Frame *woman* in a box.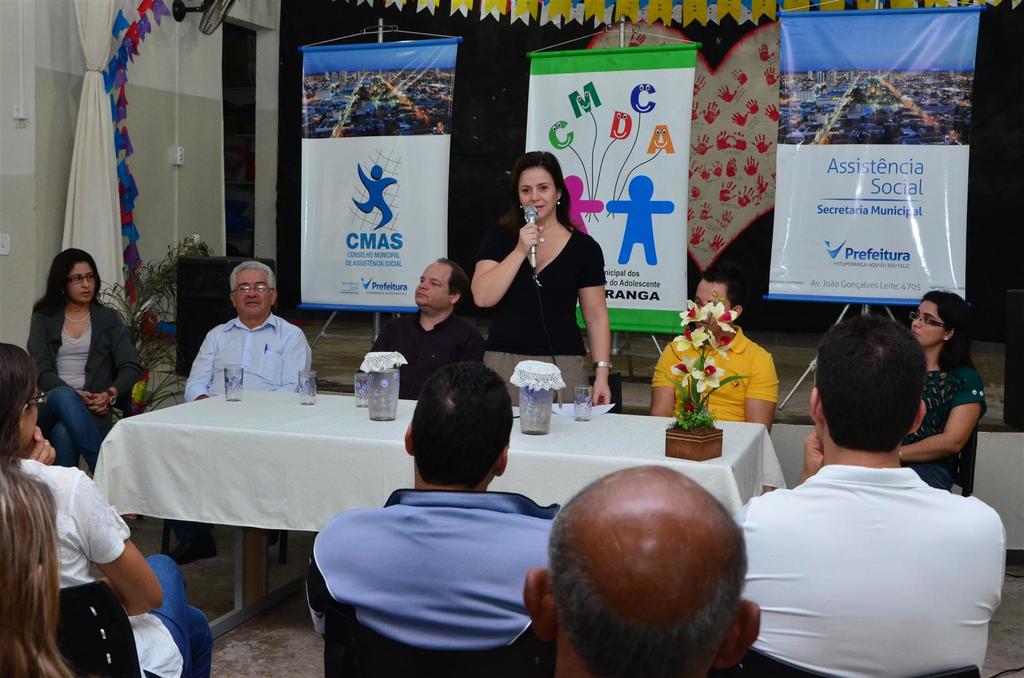
<bbox>17, 239, 122, 474</bbox>.
